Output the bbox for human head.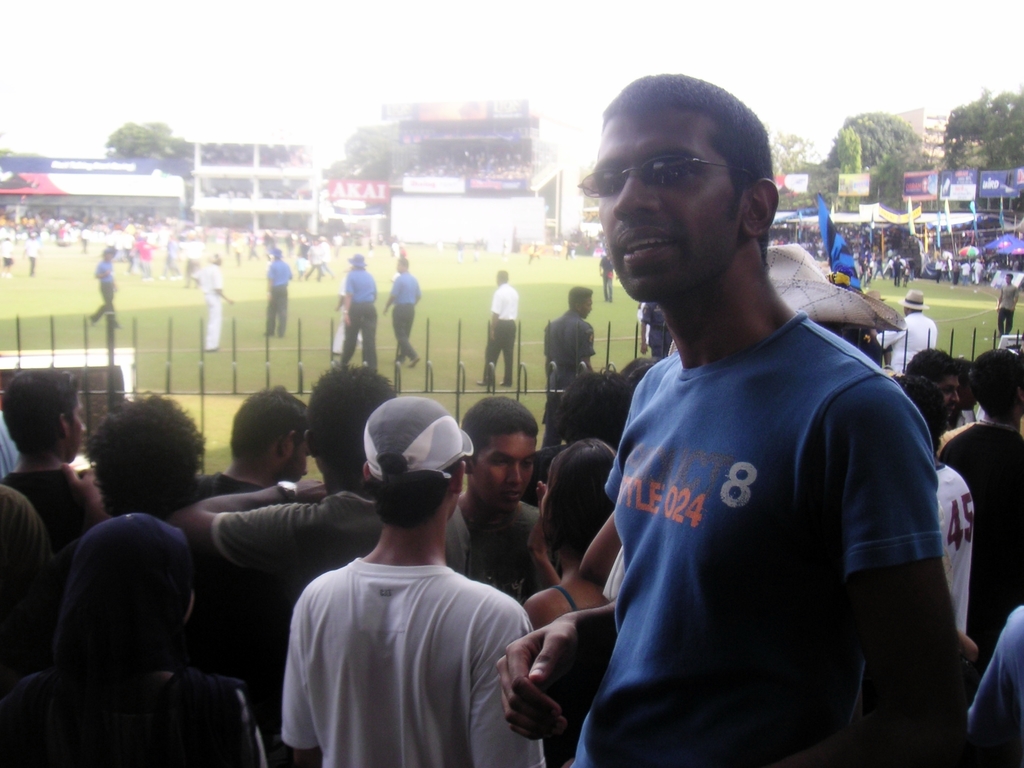
pyautogui.locateOnScreen(395, 255, 410, 275).
